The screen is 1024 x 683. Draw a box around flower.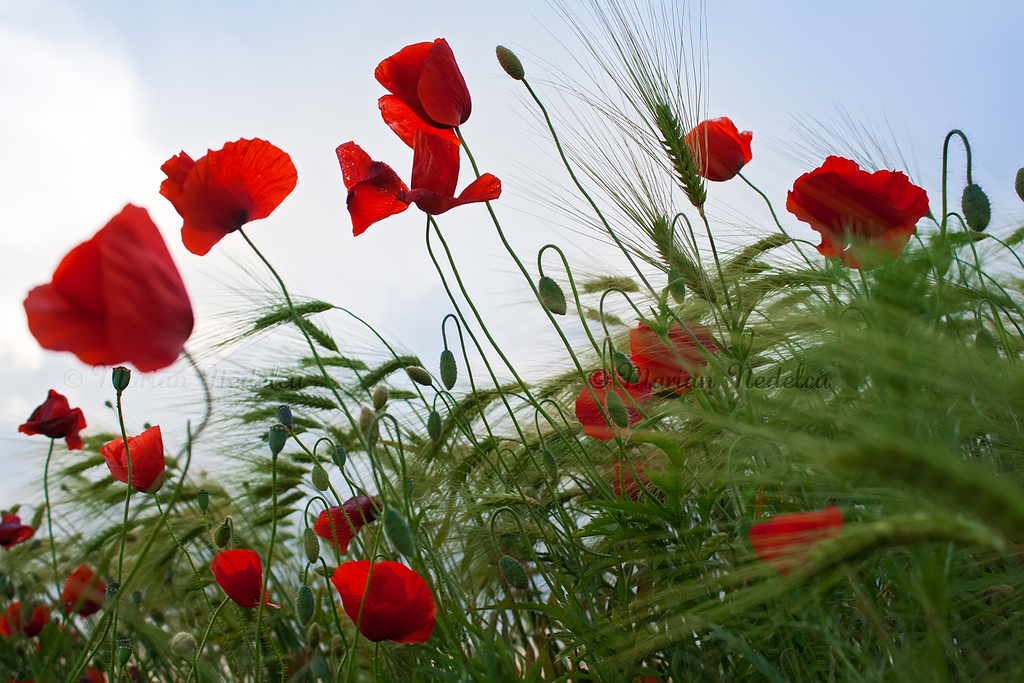
<region>1, 604, 53, 645</region>.
